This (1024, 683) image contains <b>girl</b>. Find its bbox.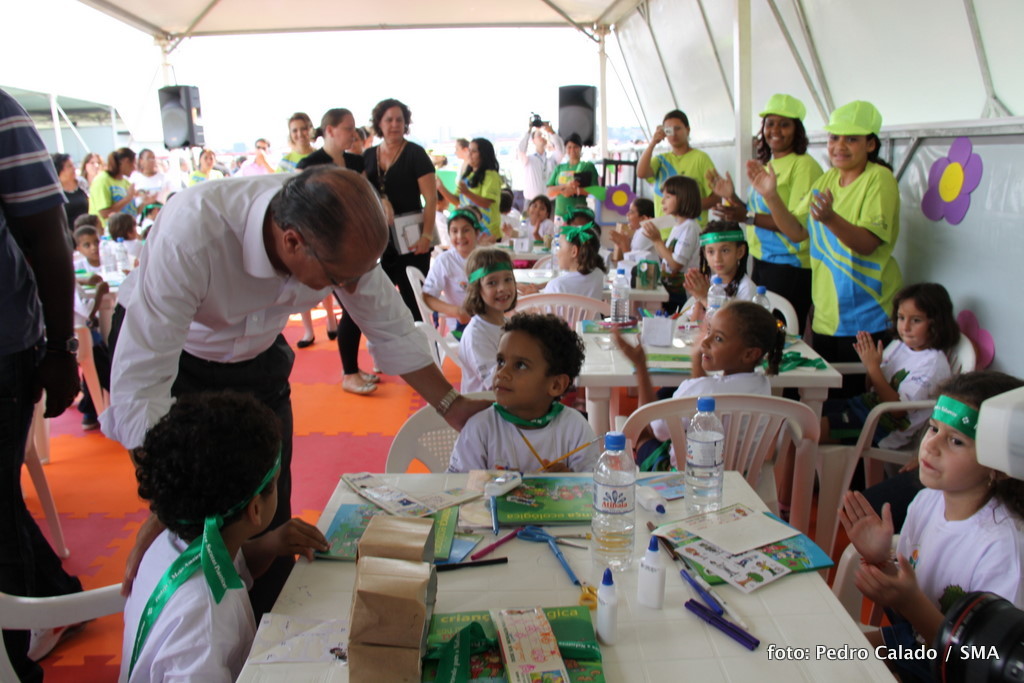
{"x1": 776, "y1": 281, "x2": 954, "y2": 504}.
